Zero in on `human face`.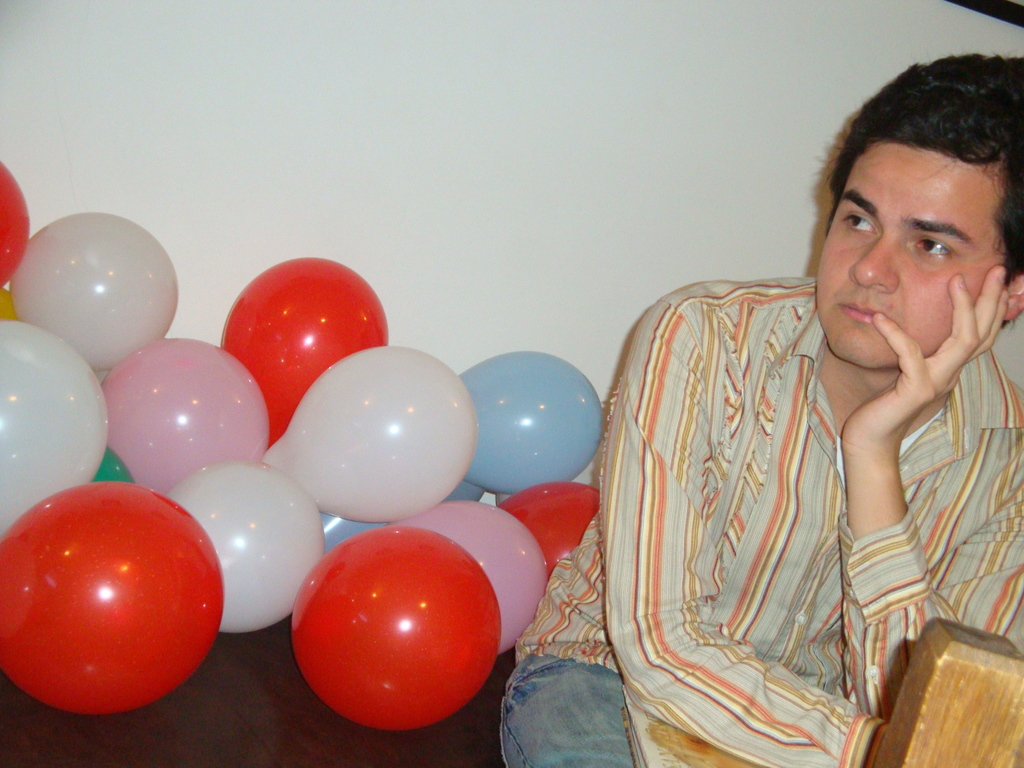
Zeroed in: <region>816, 163, 1005, 368</region>.
